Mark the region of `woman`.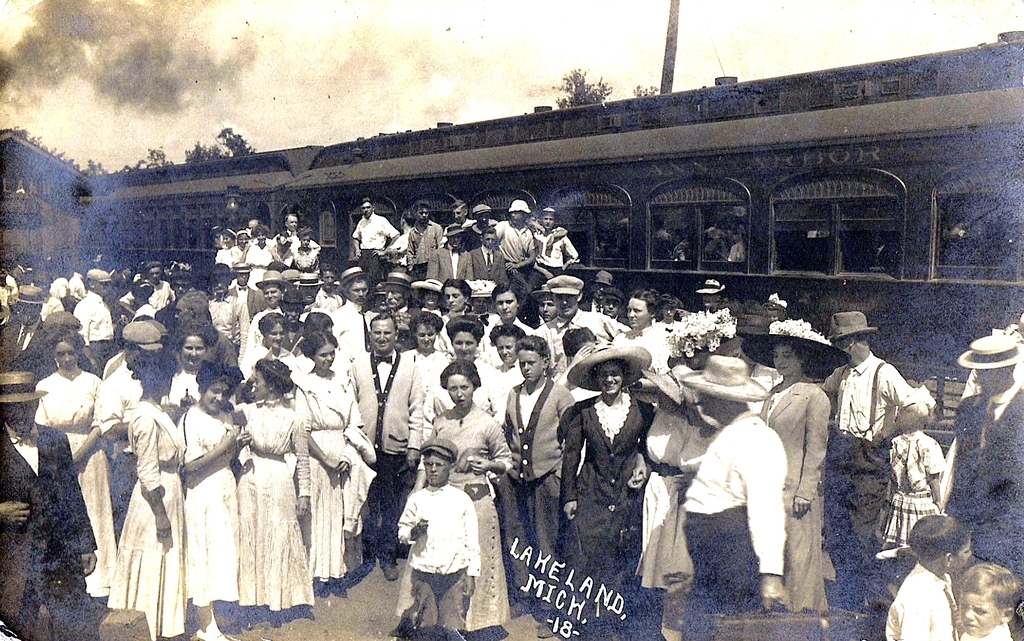
Region: (287, 328, 364, 599).
